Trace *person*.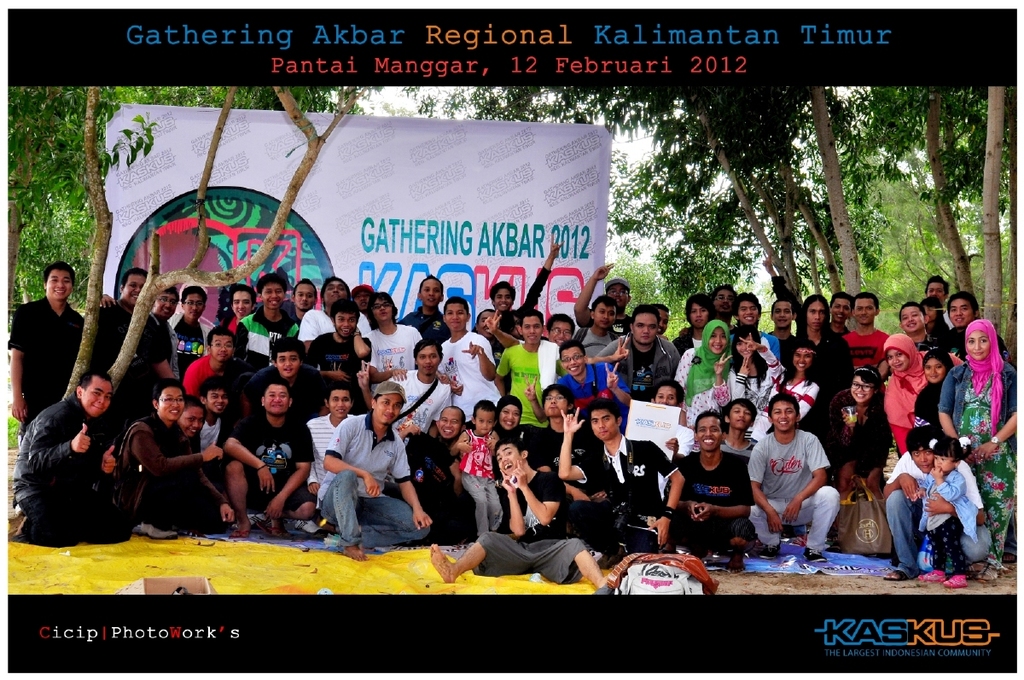
Traced to {"left": 215, "top": 372, "right": 318, "bottom": 540}.
